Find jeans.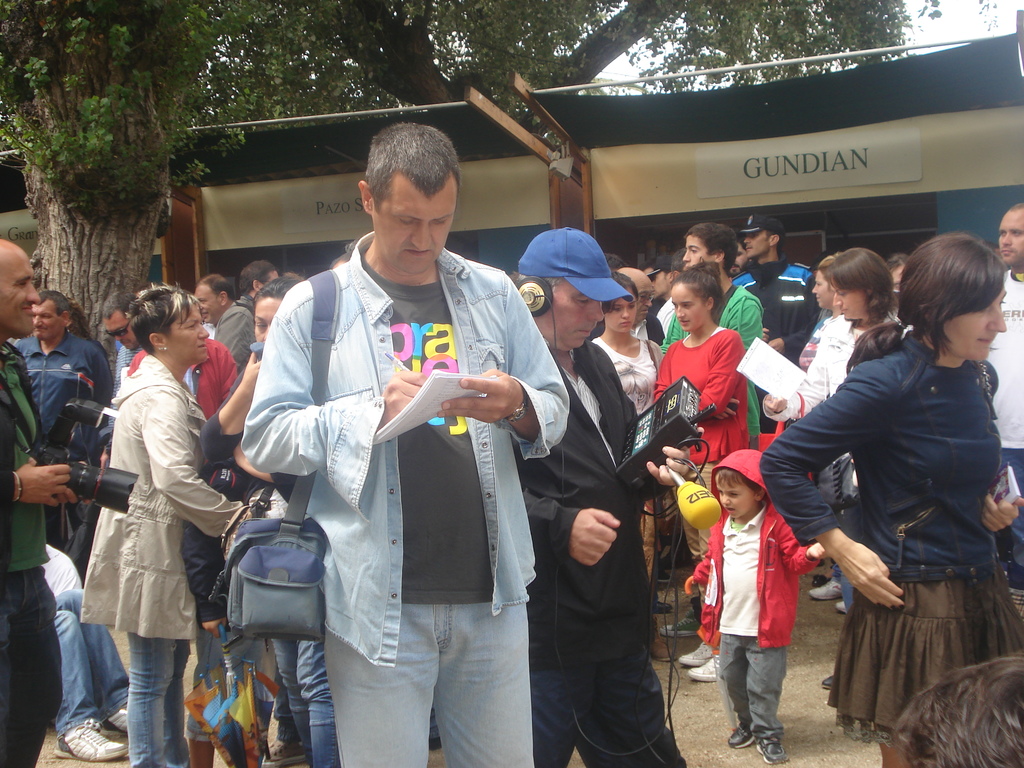
x1=50 y1=588 x2=129 y2=735.
